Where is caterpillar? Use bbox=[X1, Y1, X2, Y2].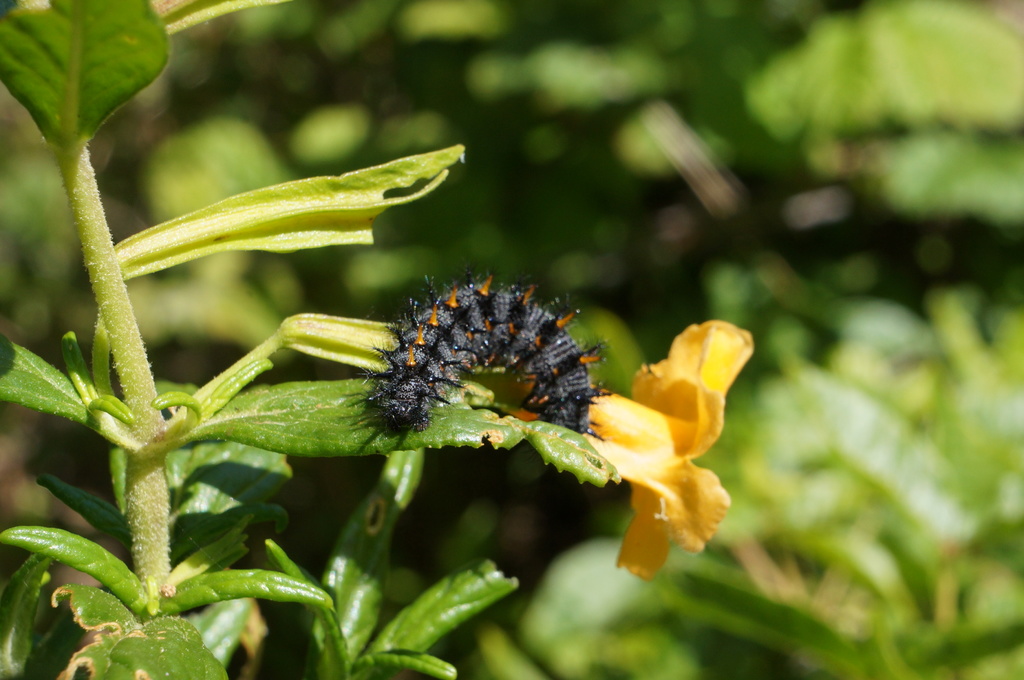
bbox=[348, 257, 614, 436].
